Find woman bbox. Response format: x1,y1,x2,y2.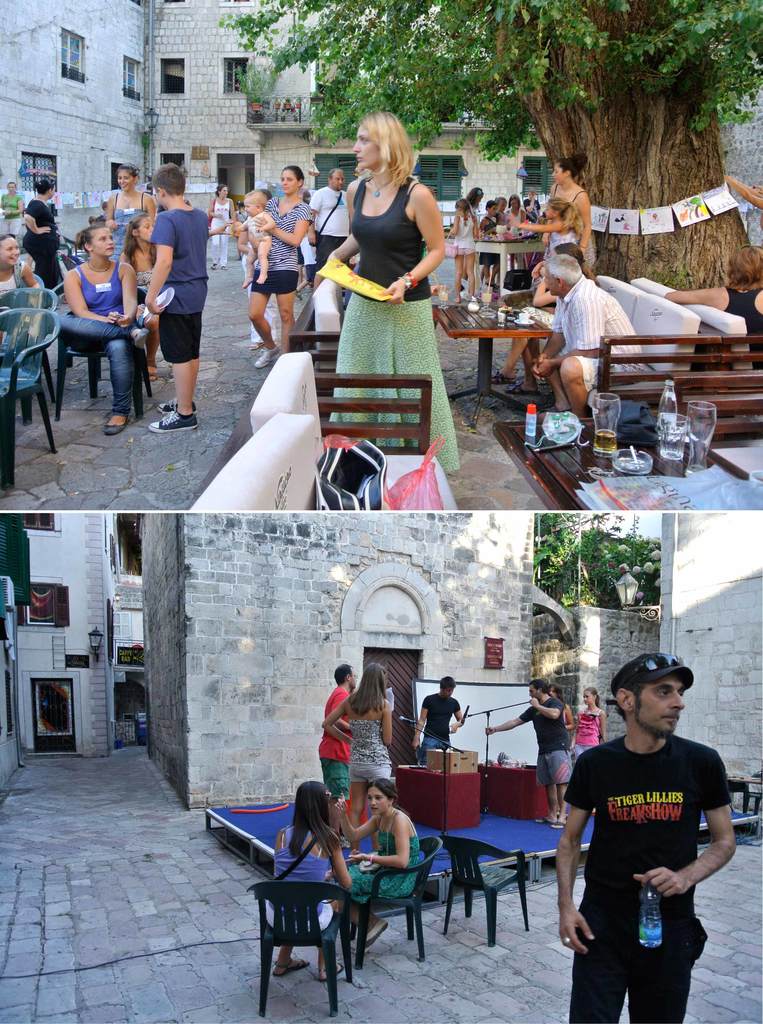
312,109,459,428.
